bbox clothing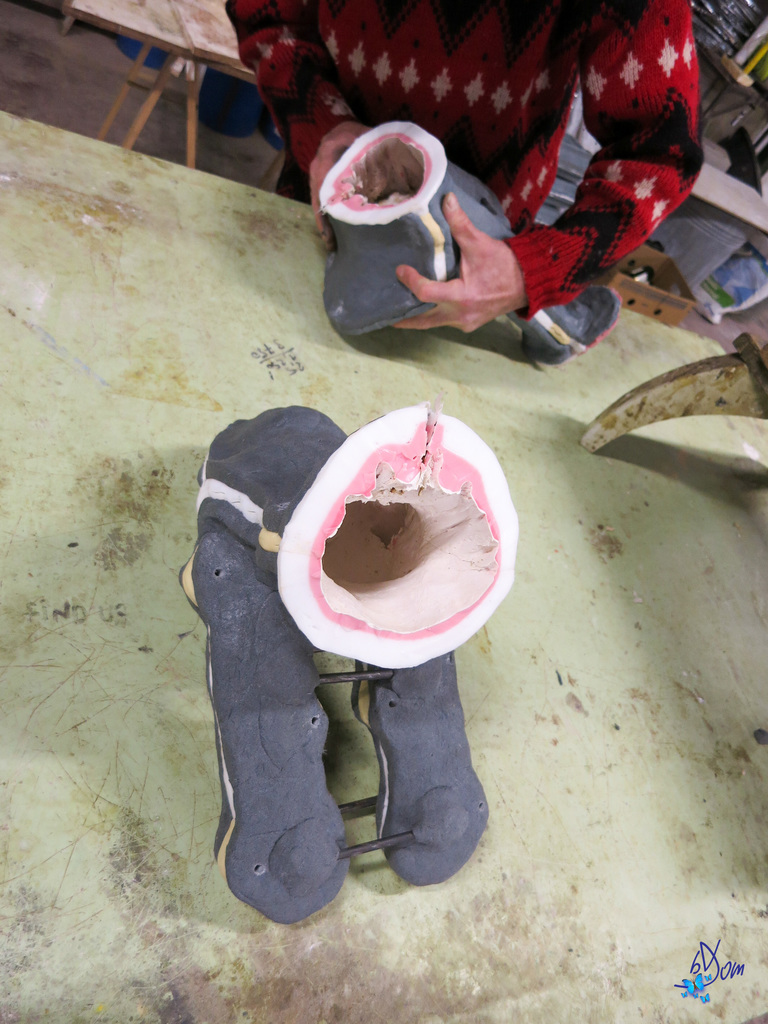
select_region(225, 0, 709, 328)
